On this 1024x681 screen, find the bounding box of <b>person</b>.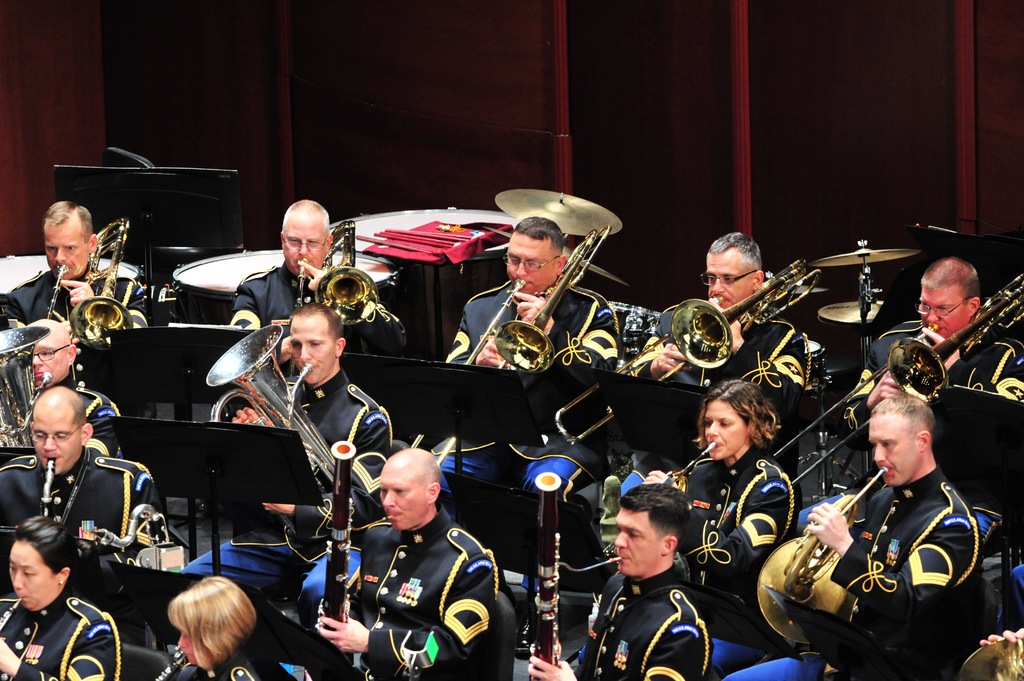
Bounding box: bbox=[0, 386, 162, 648].
